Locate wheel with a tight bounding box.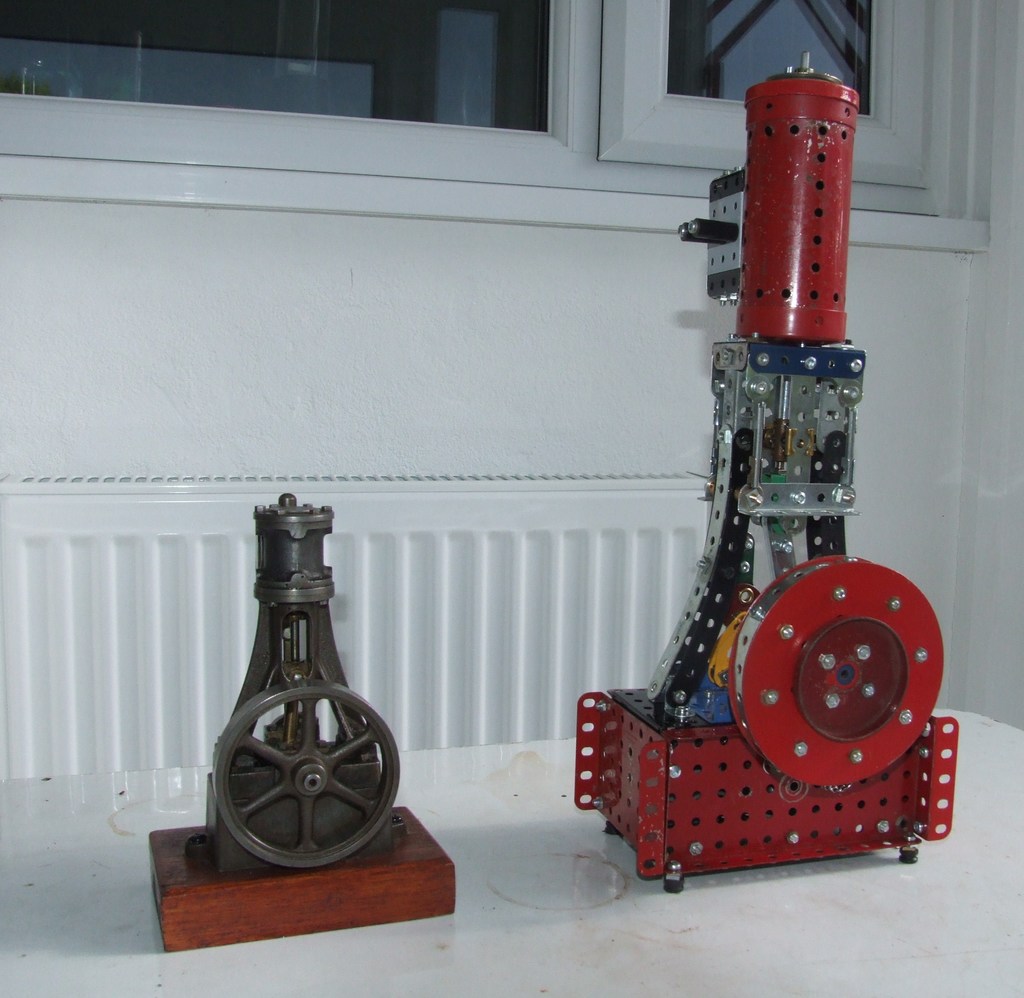
[left=216, top=673, right=400, bottom=869].
